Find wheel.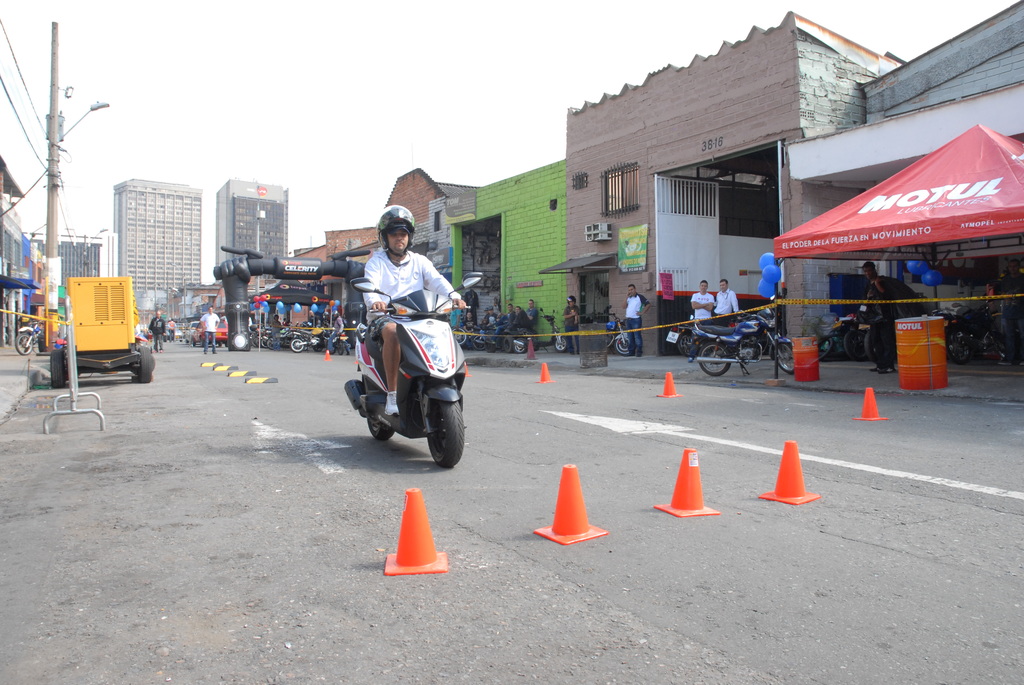
844/330/871/359.
